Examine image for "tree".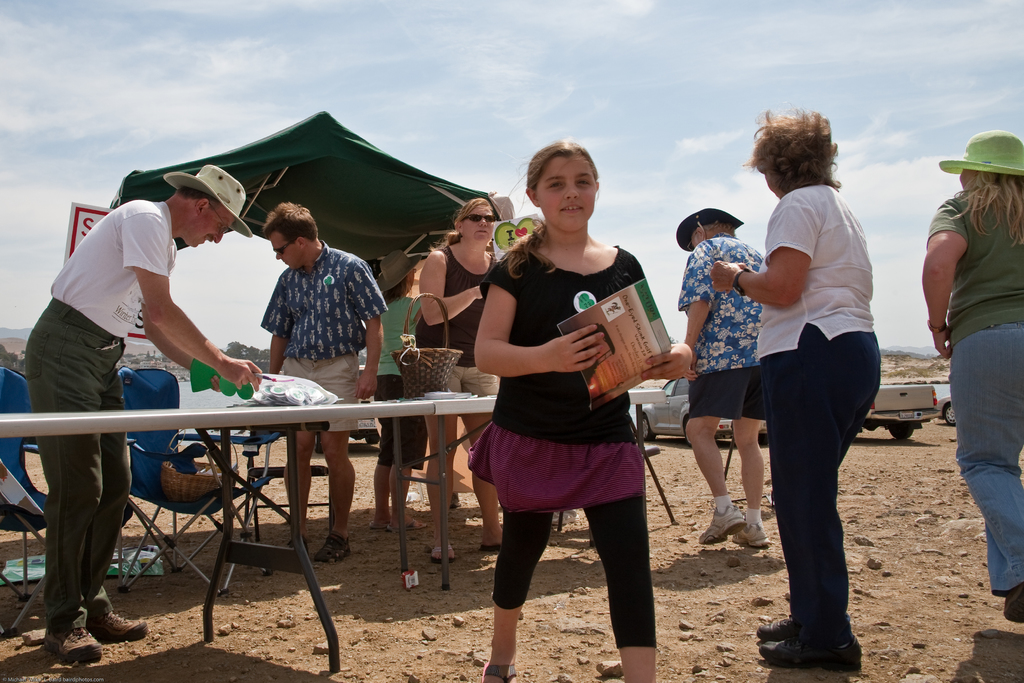
Examination result: rect(216, 340, 272, 364).
